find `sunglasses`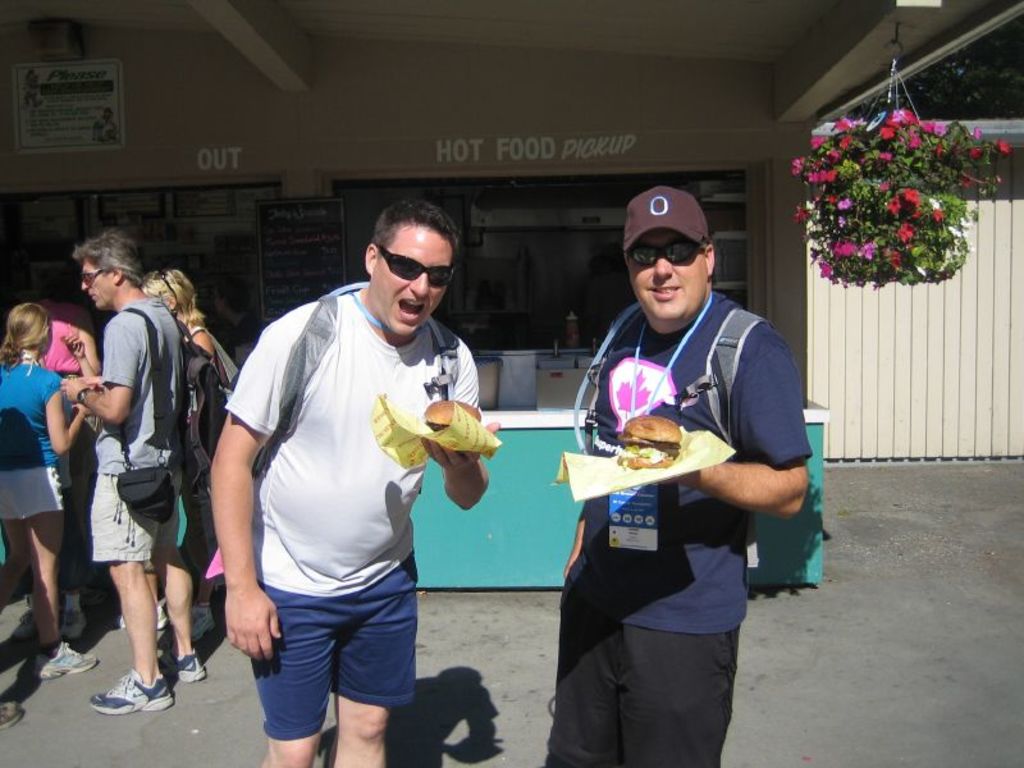
<box>627,243,713,264</box>
